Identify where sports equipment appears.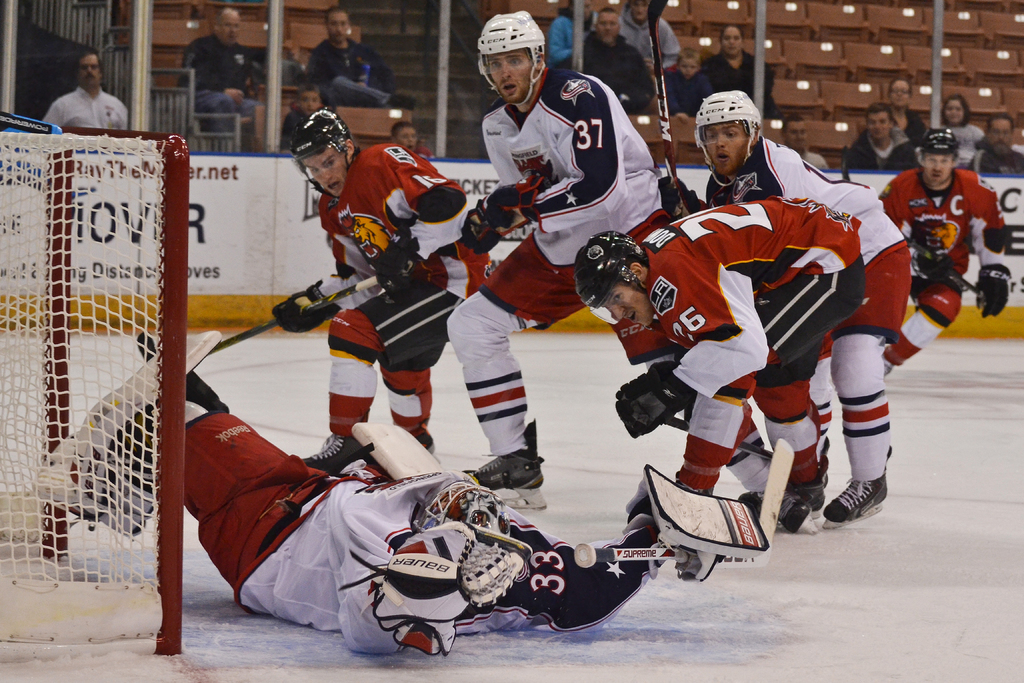
Appears at <box>641,463,771,582</box>.
